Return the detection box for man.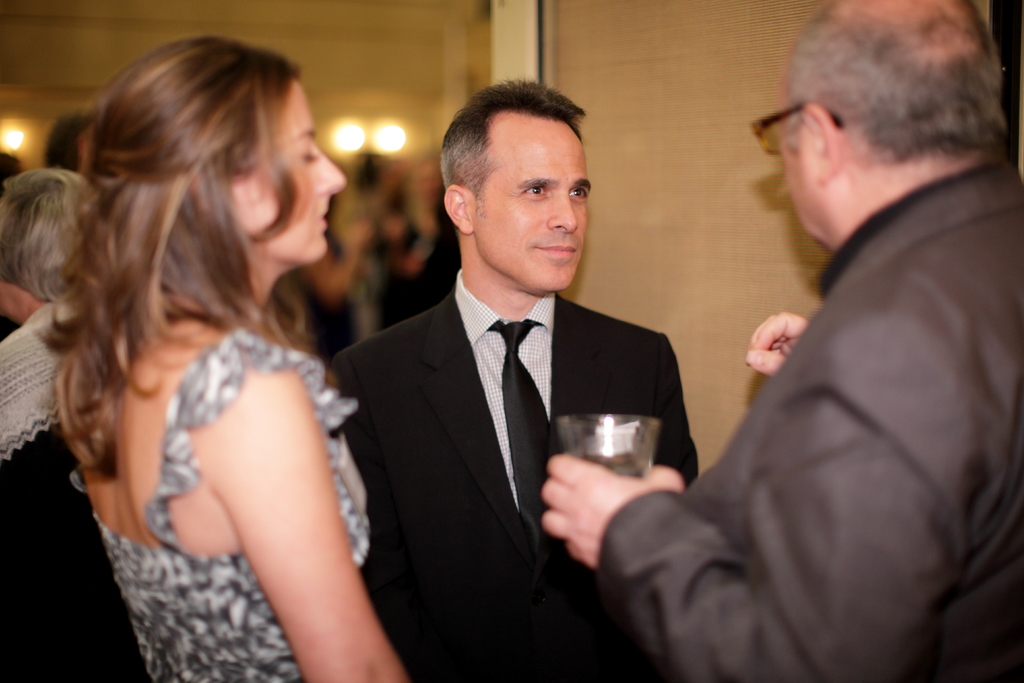
l=325, t=77, r=700, b=682.
